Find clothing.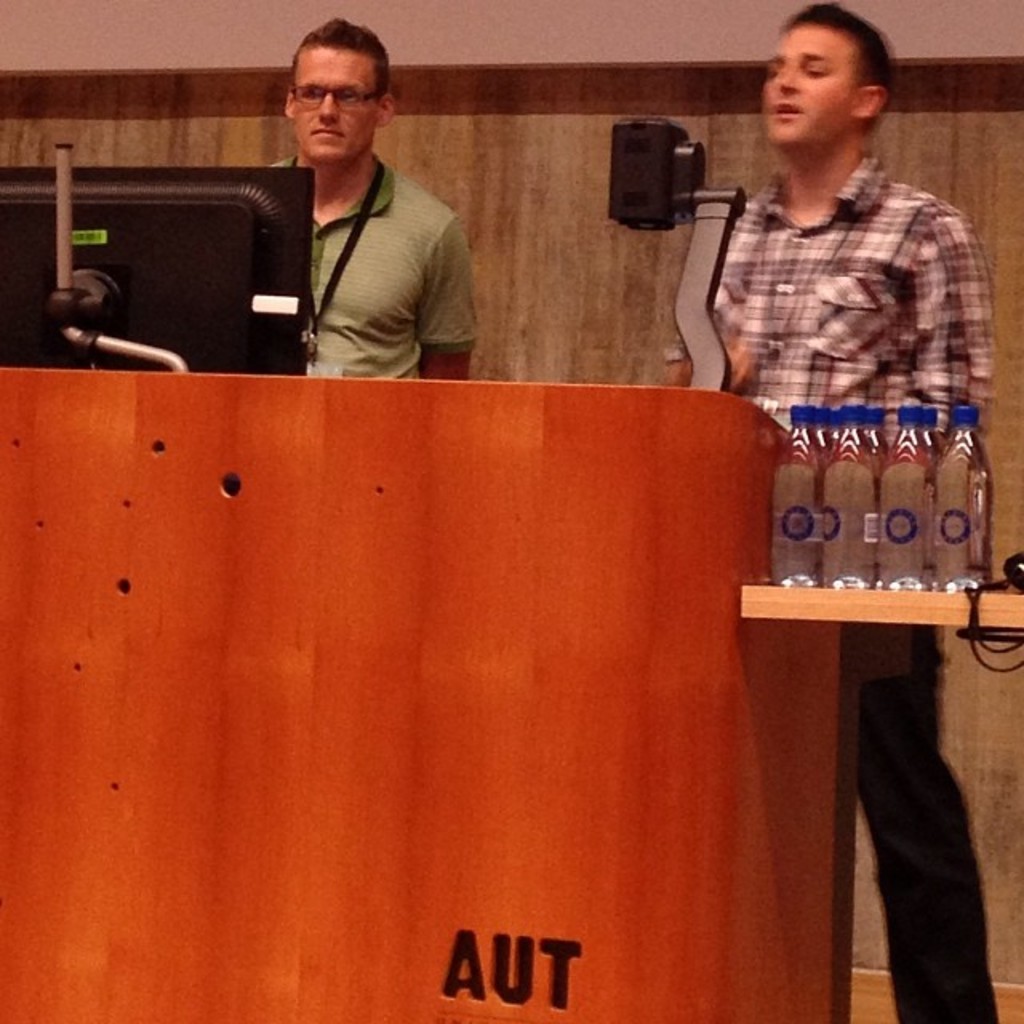
{"x1": 272, "y1": 155, "x2": 477, "y2": 384}.
